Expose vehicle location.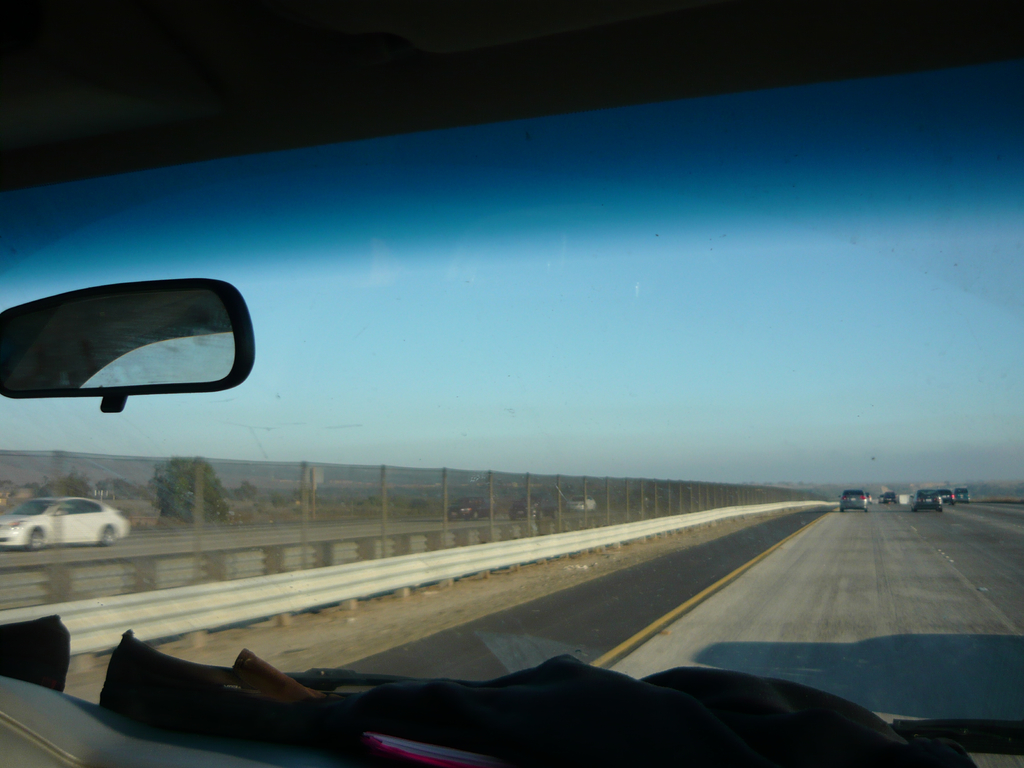
Exposed at <box>0,0,1023,767</box>.
